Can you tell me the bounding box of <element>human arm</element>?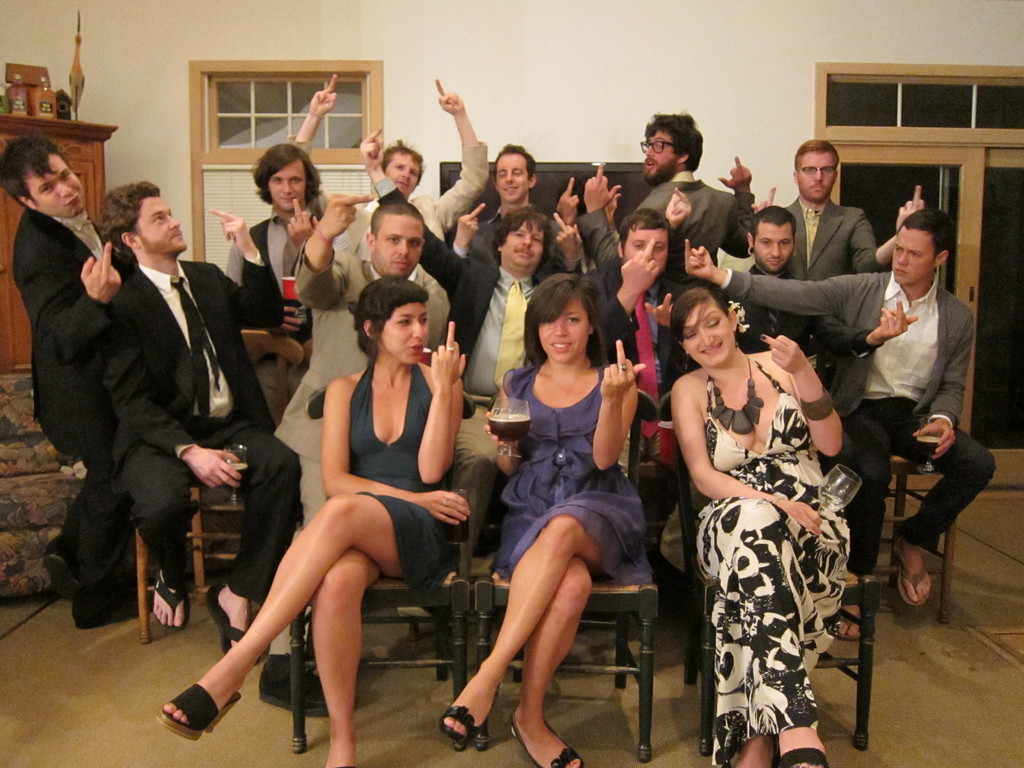
{"left": 594, "top": 340, "right": 647, "bottom": 472}.
